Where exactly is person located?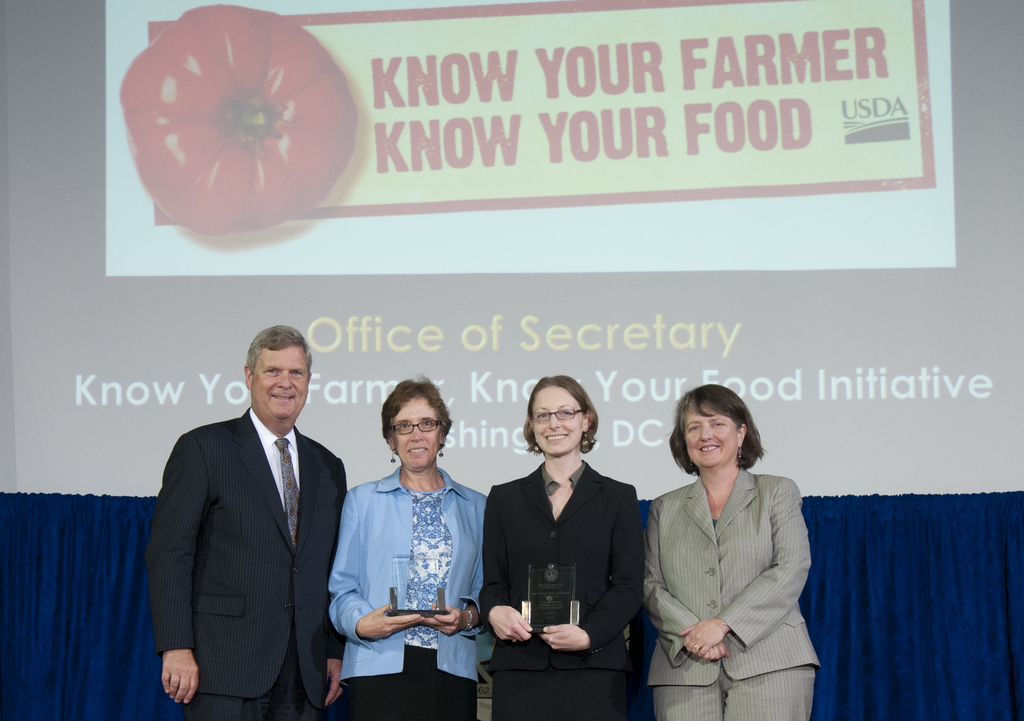
Its bounding box is bbox(489, 369, 641, 710).
